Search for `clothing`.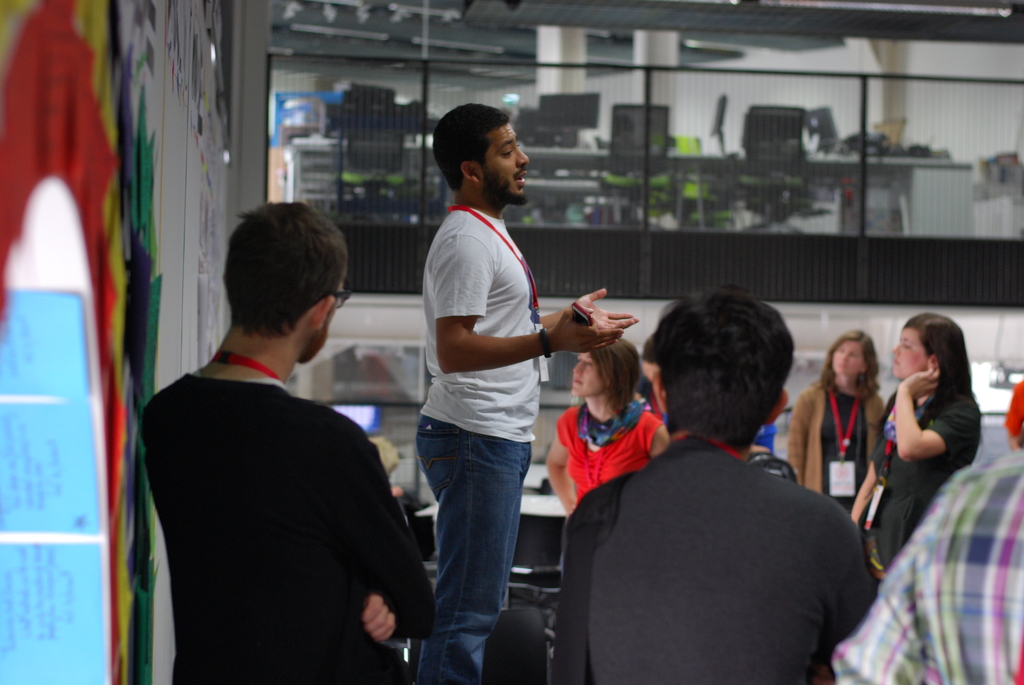
Found at [left=412, top=203, right=536, bottom=684].
